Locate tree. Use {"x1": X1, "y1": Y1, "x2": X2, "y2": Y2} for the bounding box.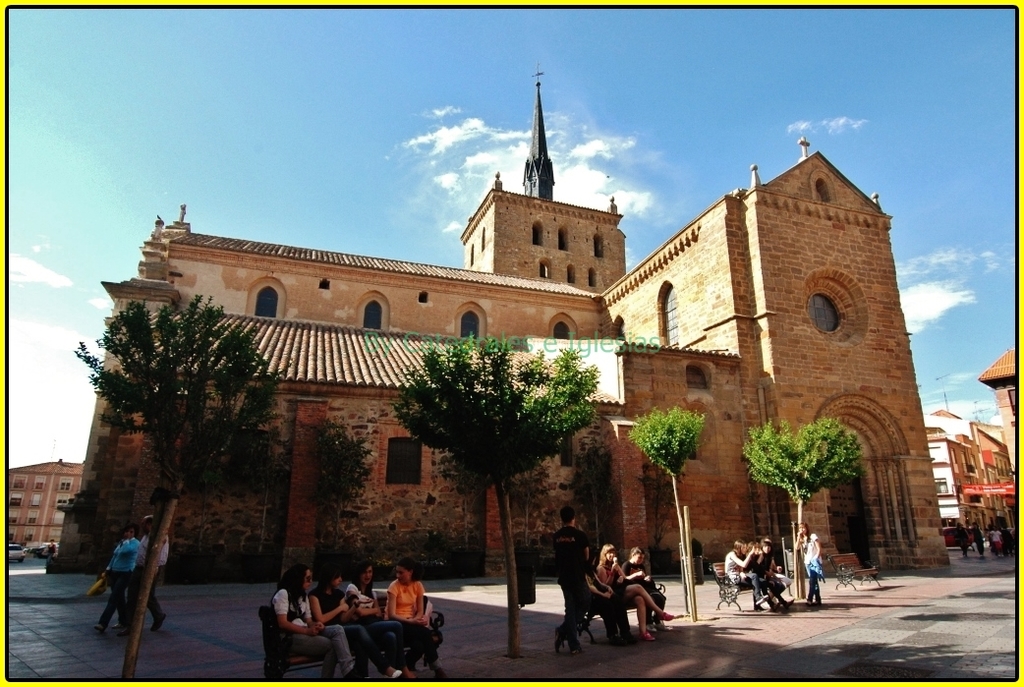
{"x1": 389, "y1": 338, "x2": 597, "y2": 654}.
